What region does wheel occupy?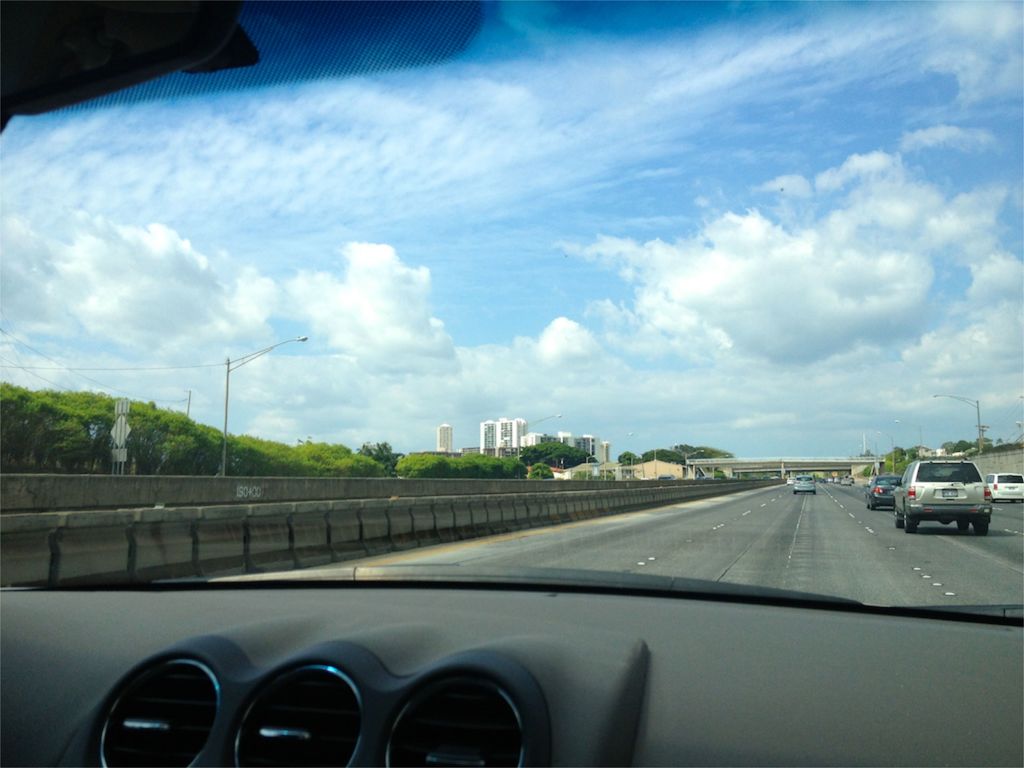
box(893, 518, 904, 532).
